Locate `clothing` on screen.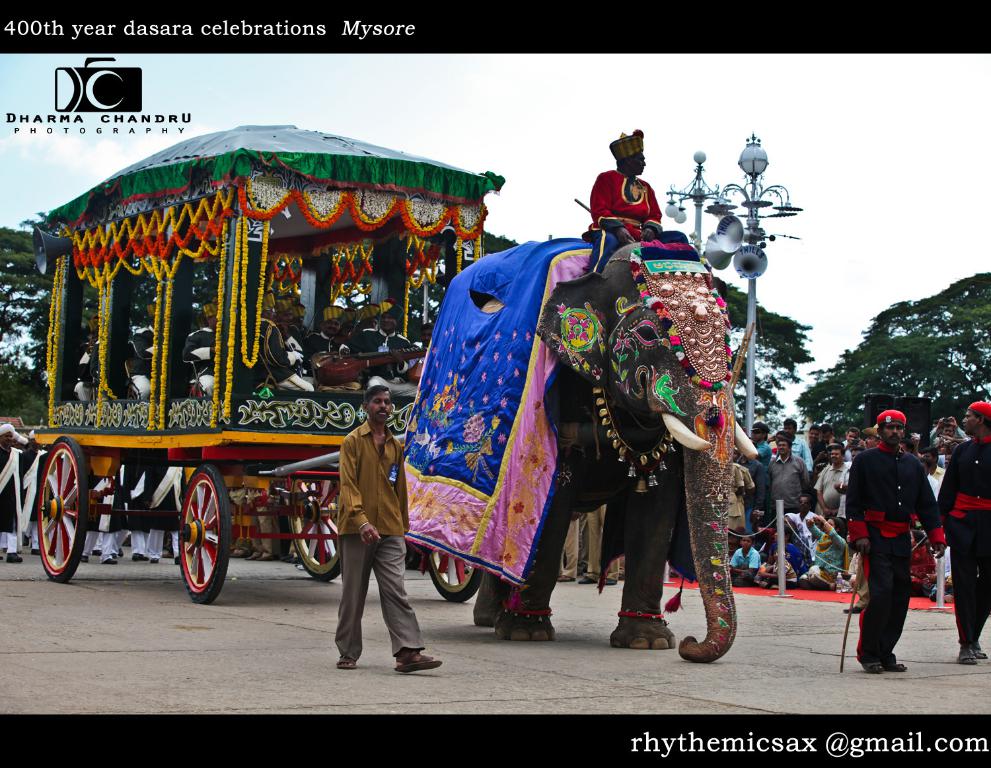
On screen at {"left": 800, "top": 519, "right": 845, "bottom": 586}.
